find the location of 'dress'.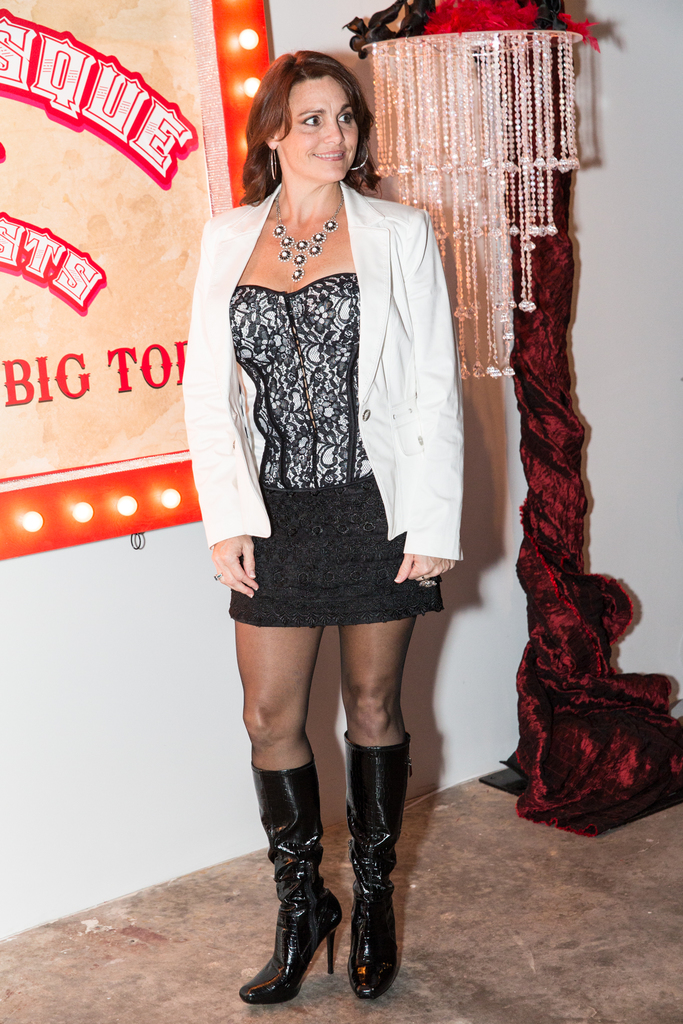
Location: bbox(227, 273, 446, 628).
